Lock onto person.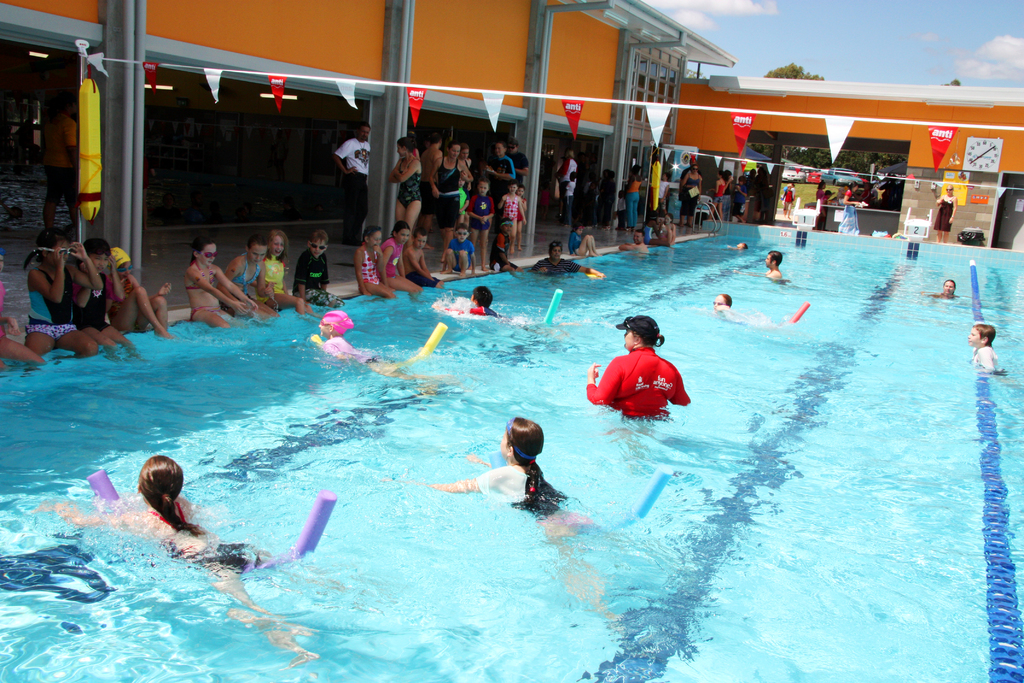
Locked: <region>508, 135, 530, 186</region>.
